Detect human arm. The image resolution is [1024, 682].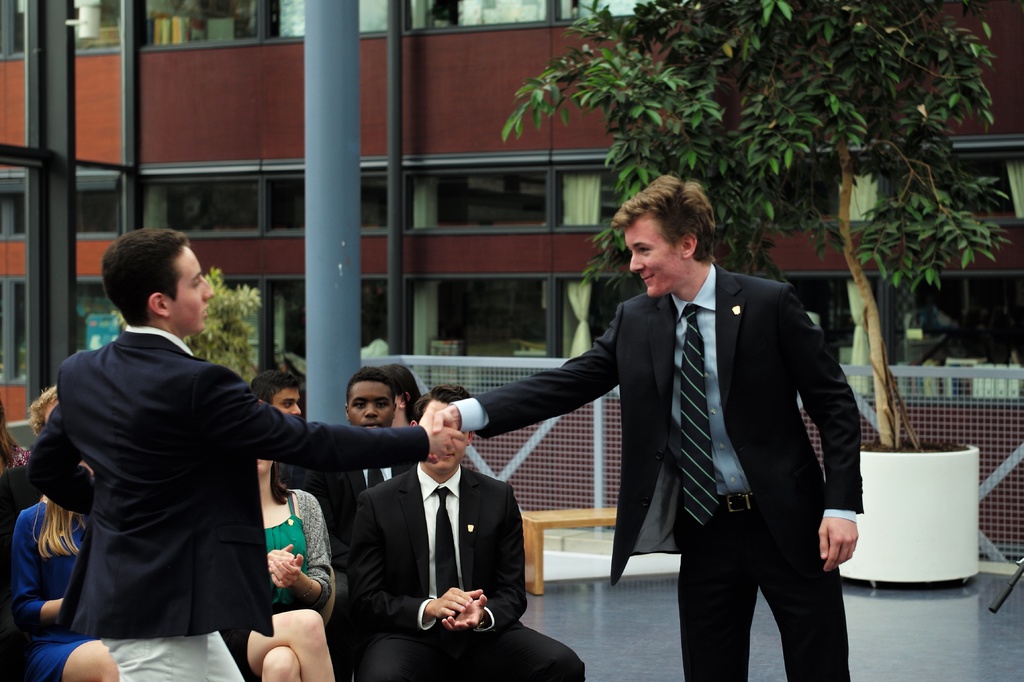
(440, 479, 539, 630).
